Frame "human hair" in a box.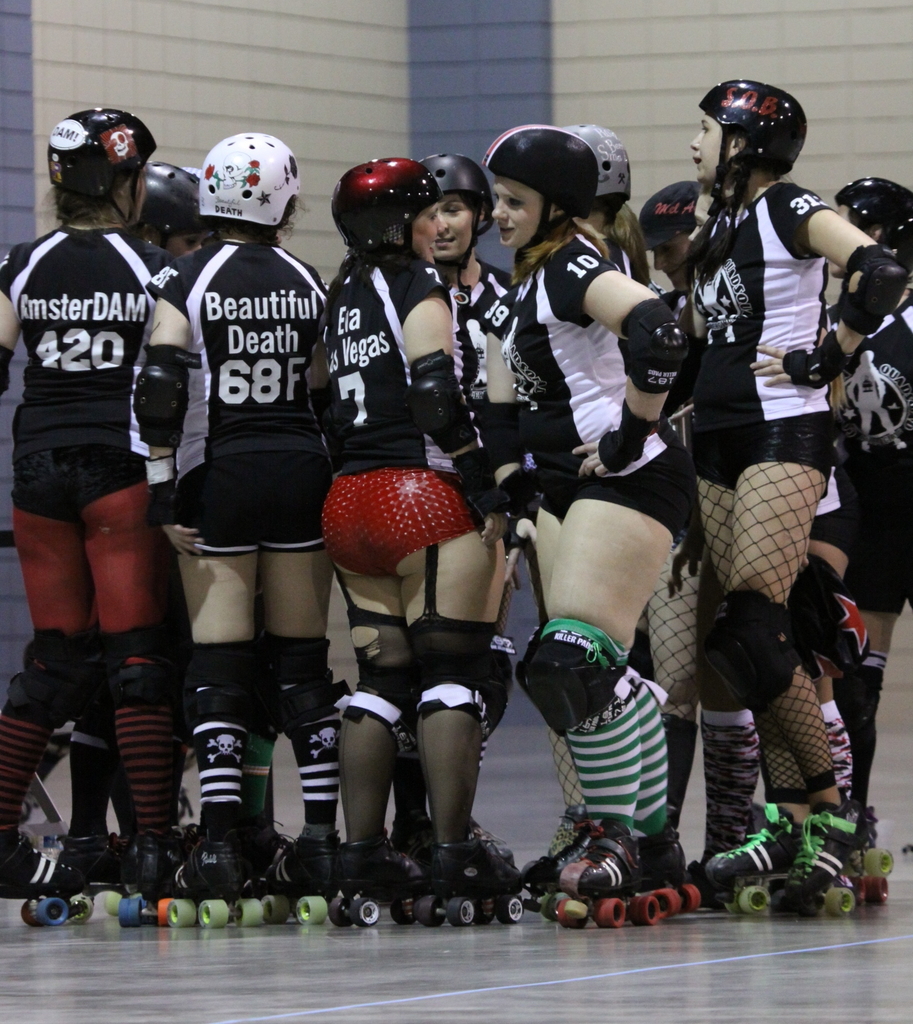
[58,189,105,222].
